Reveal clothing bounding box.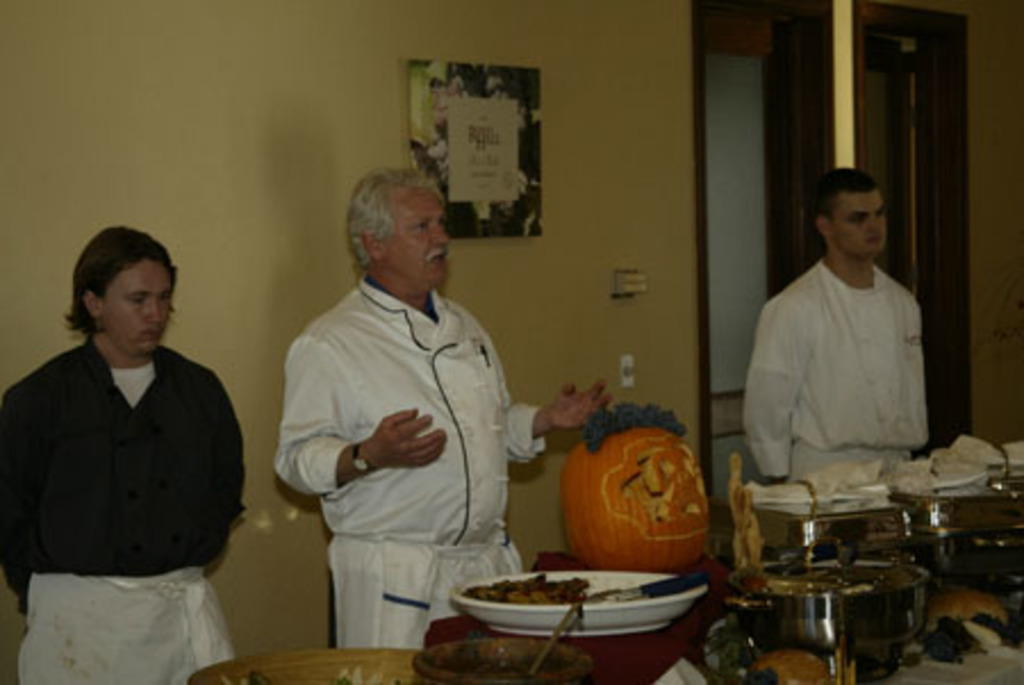
Revealed: {"left": 730, "top": 253, "right": 931, "bottom": 492}.
